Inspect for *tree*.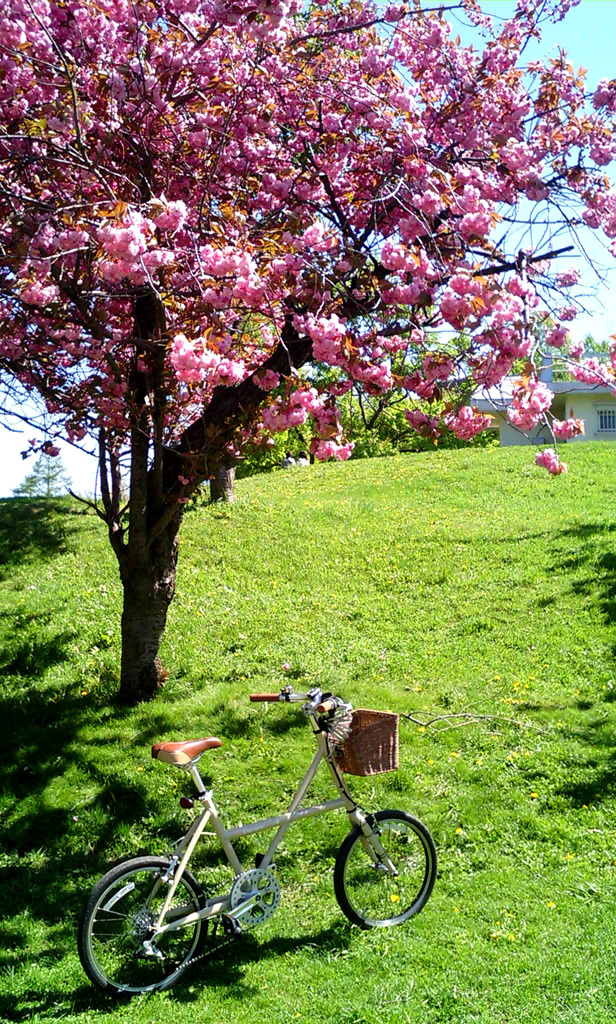
Inspection: 14/0/580/745.
